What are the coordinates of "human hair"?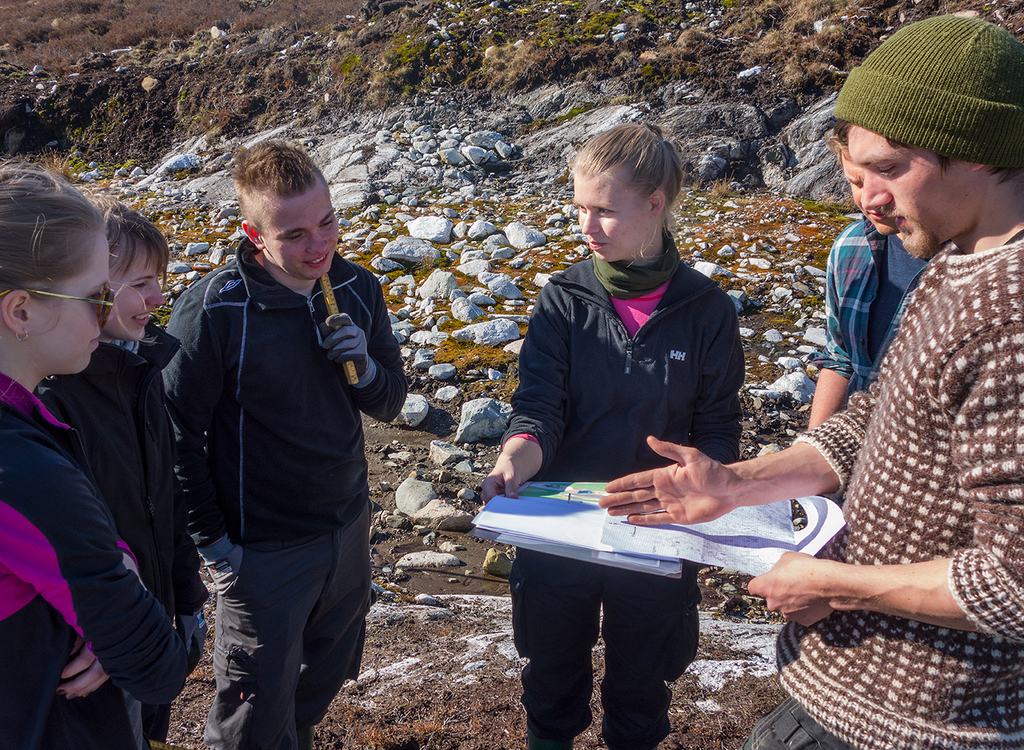
<region>829, 116, 1012, 183</region>.
